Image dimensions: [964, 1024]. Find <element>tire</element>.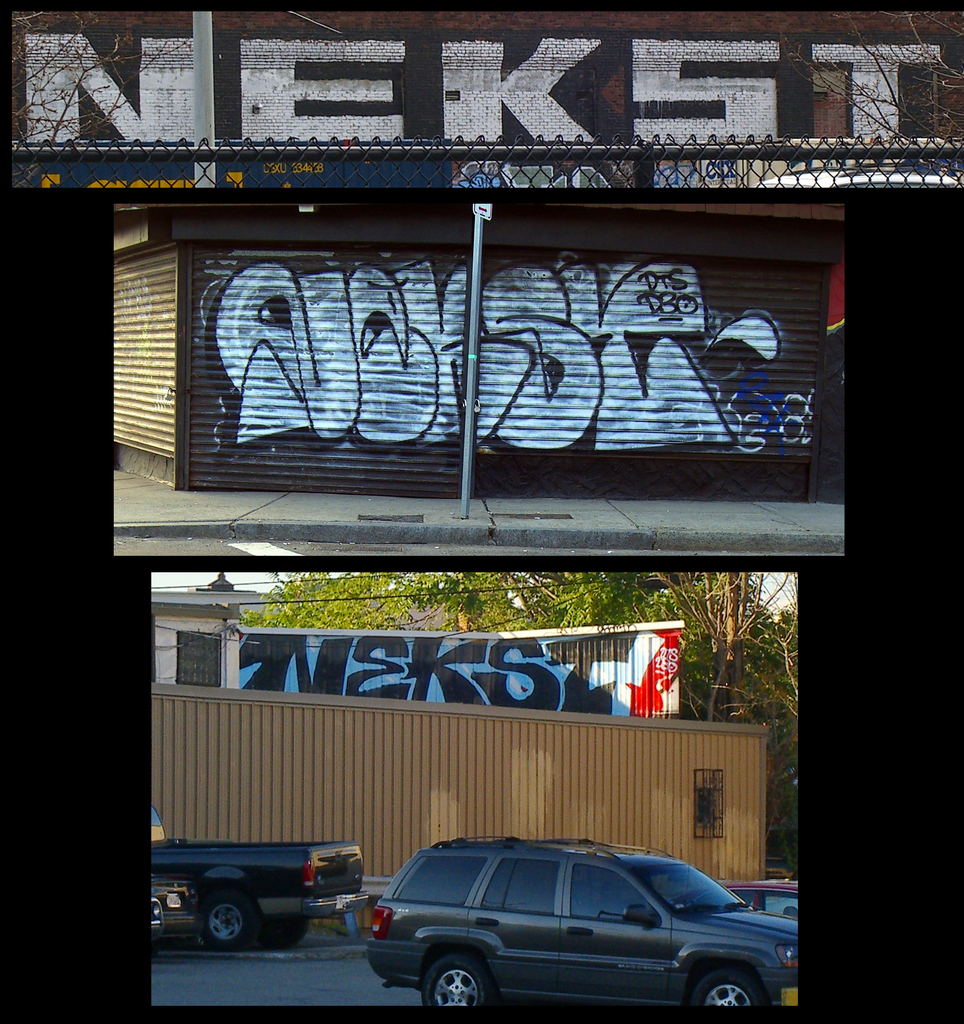
{"left": 188, "top": 886, "right": 265, "bottom": 946}.
